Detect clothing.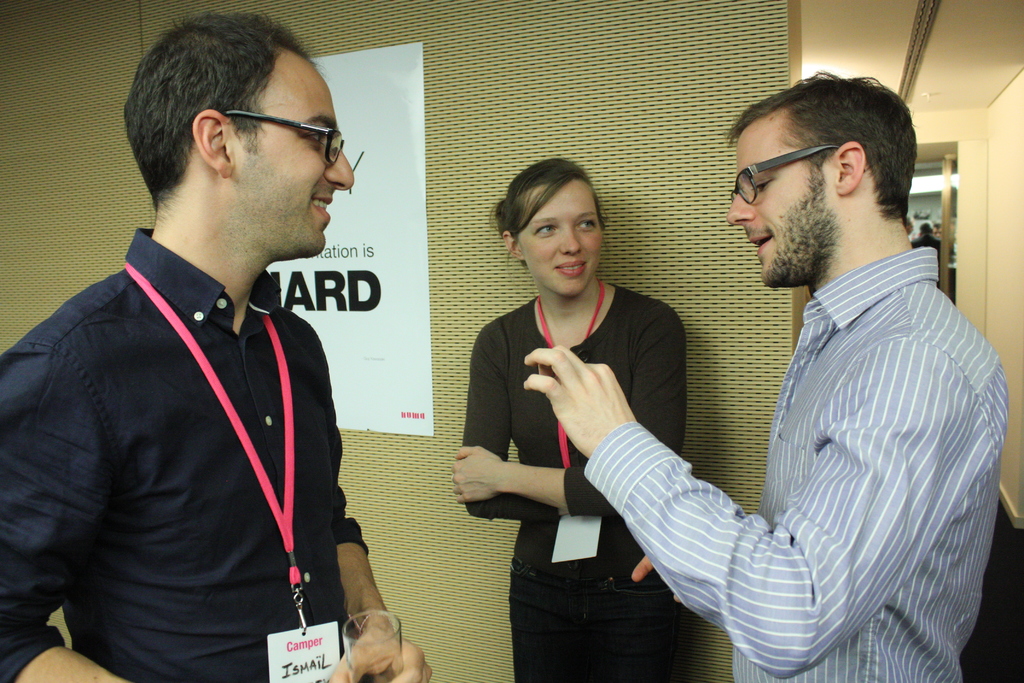
Detected at (578,234,1015,682).
